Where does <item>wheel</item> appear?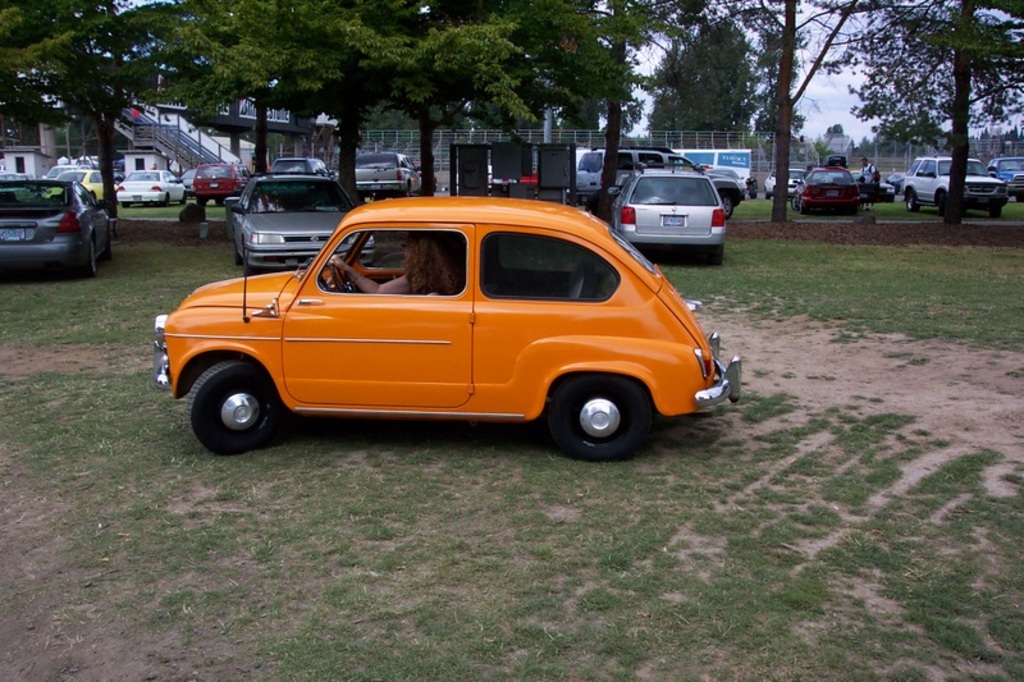
Appears at [904,191,913,212].
